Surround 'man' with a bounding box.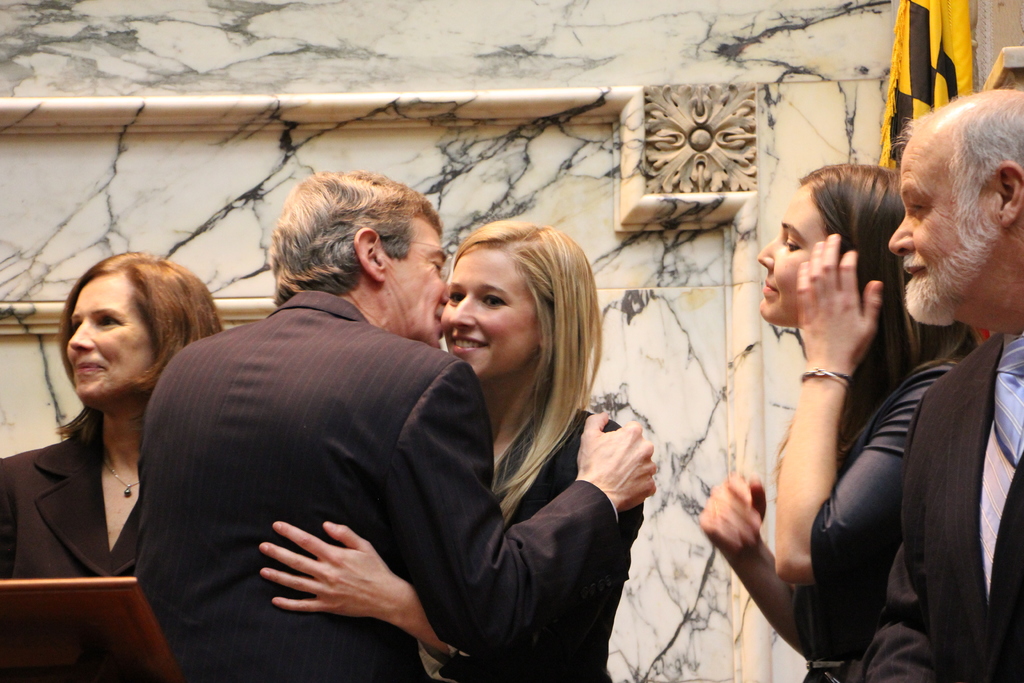
{"left": 851, "top": 81, "right": 1023, "bottom": 682}.
